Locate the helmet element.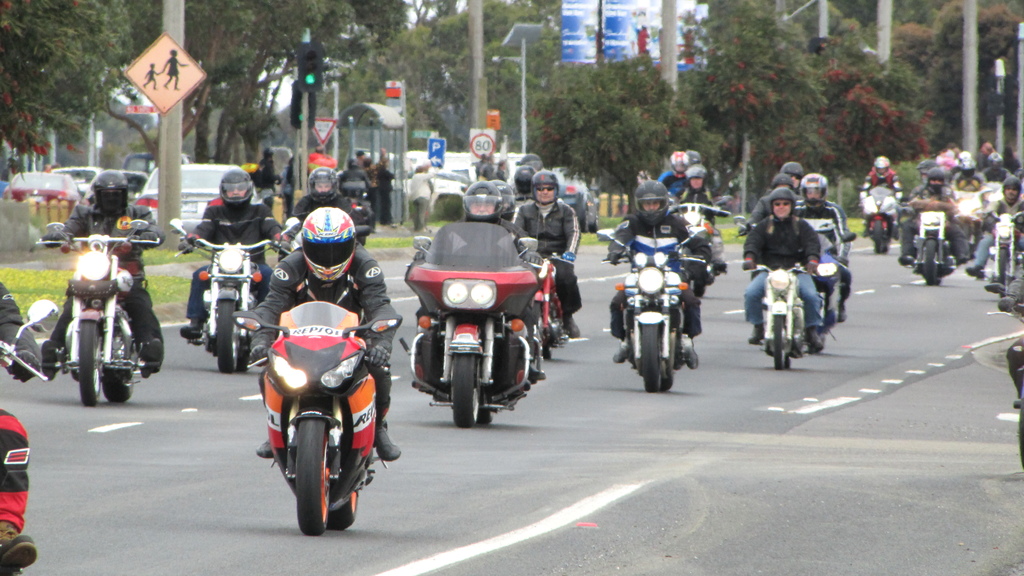
Element bbox: l=632, t=179, r=669, b=230.
